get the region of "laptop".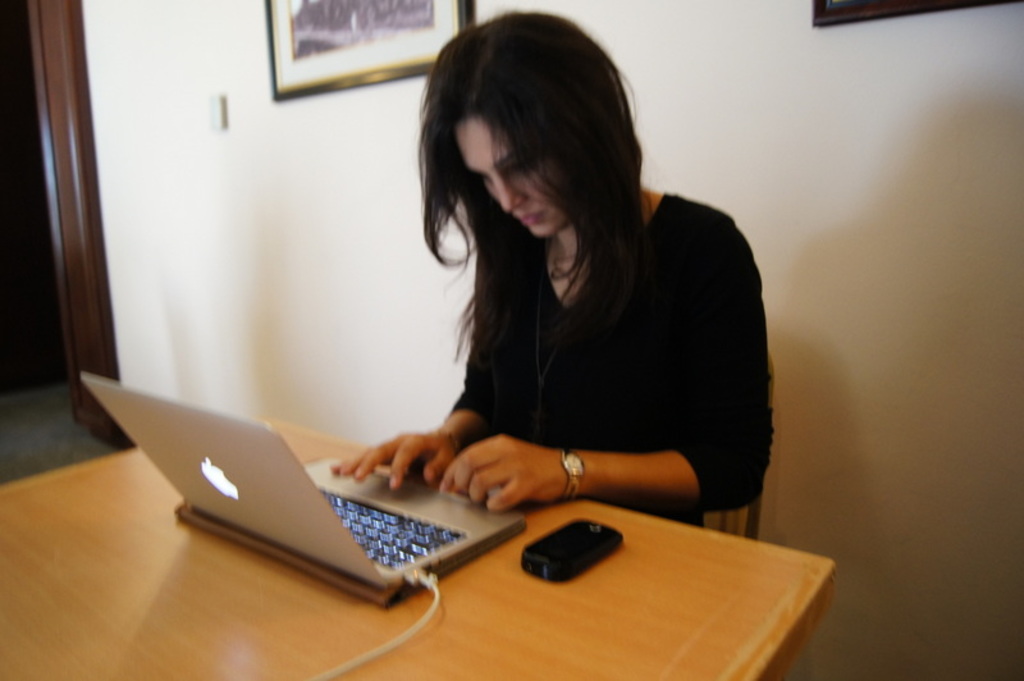
[left=134, top=367, right=590, bottom=613].
